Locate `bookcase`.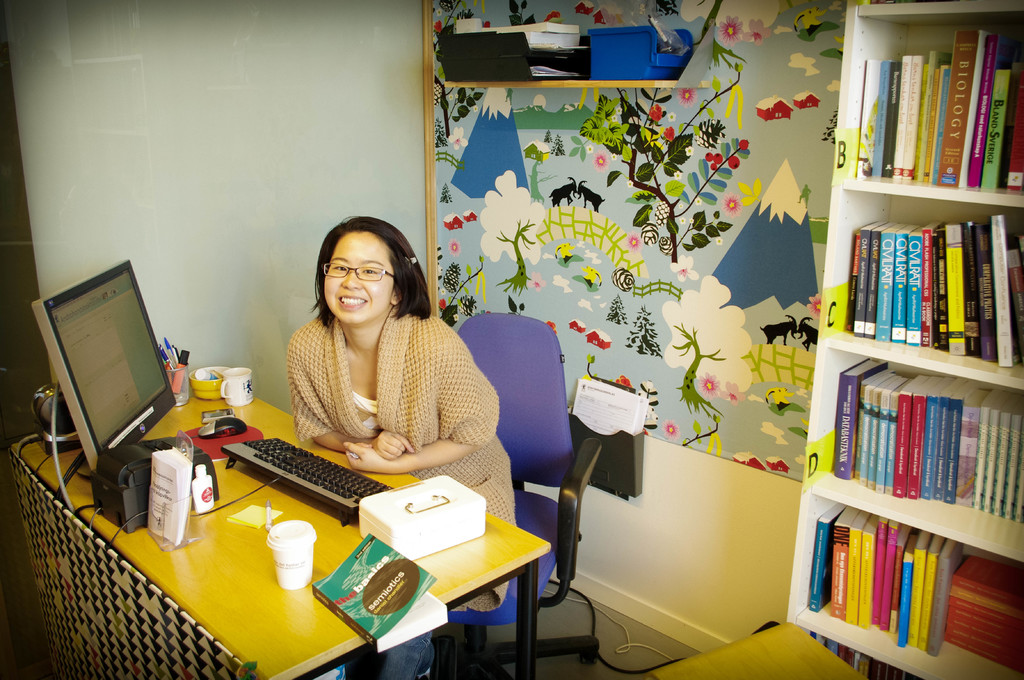
Bounding box: left=797, top=24, right=1023, bottom=679.
